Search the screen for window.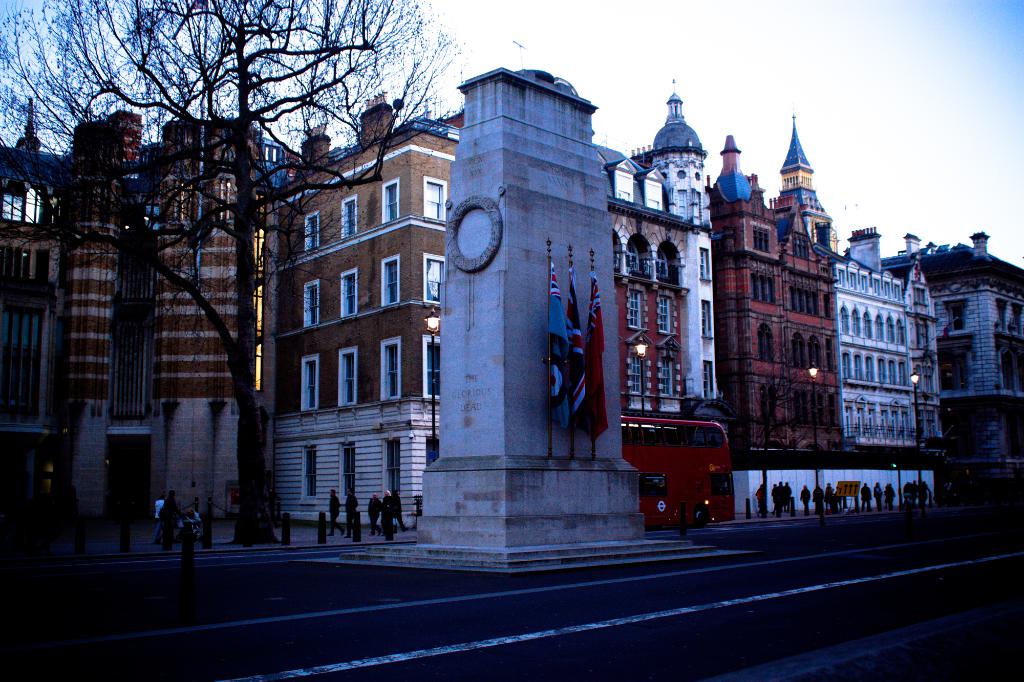
Found at box=[858, 358, 861, 374].
